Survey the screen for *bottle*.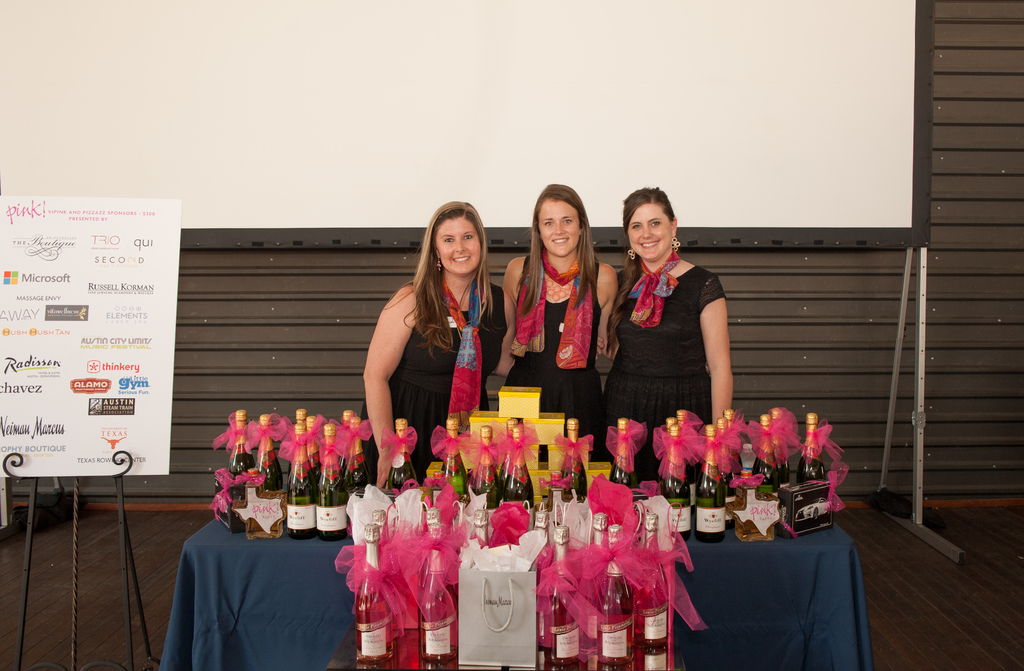
Survey found: 226 410 257 532.
